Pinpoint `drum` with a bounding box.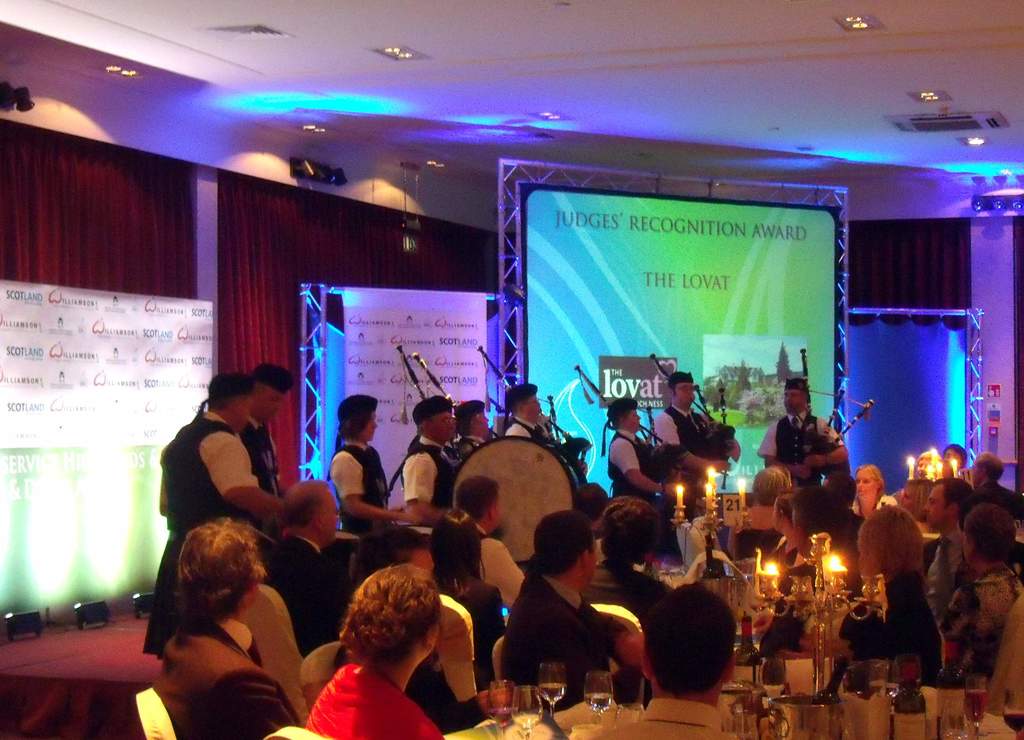
334, 527, 360, 591.
